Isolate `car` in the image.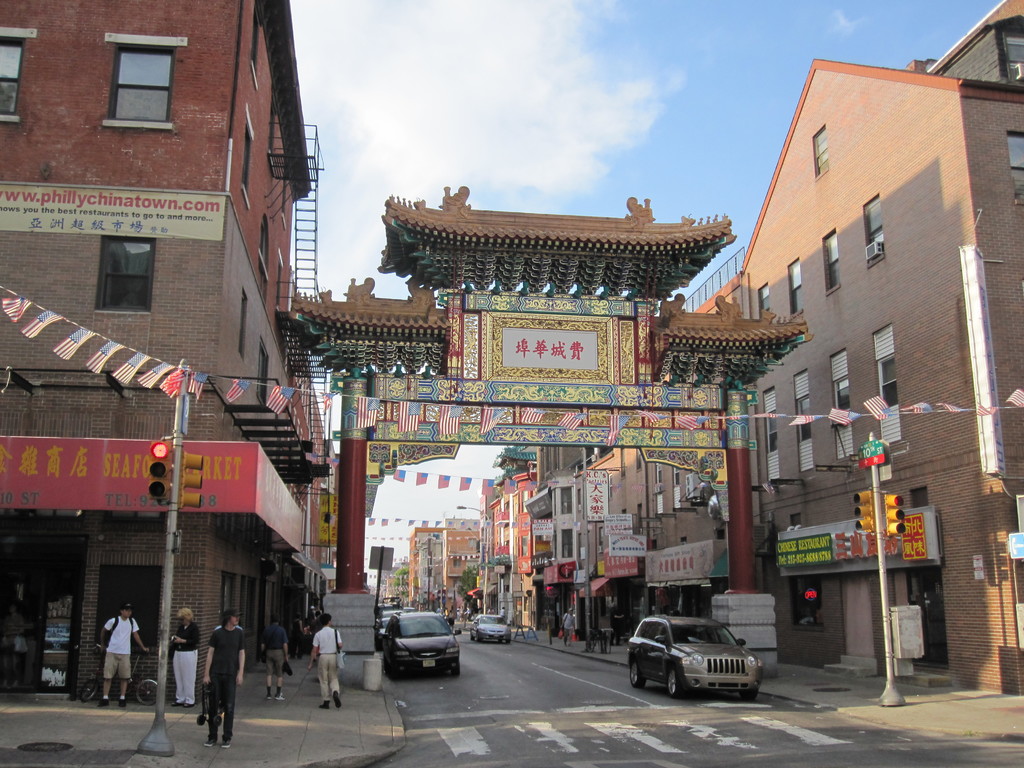
Isolated region: bbox=(628, 616, 766, 699).
